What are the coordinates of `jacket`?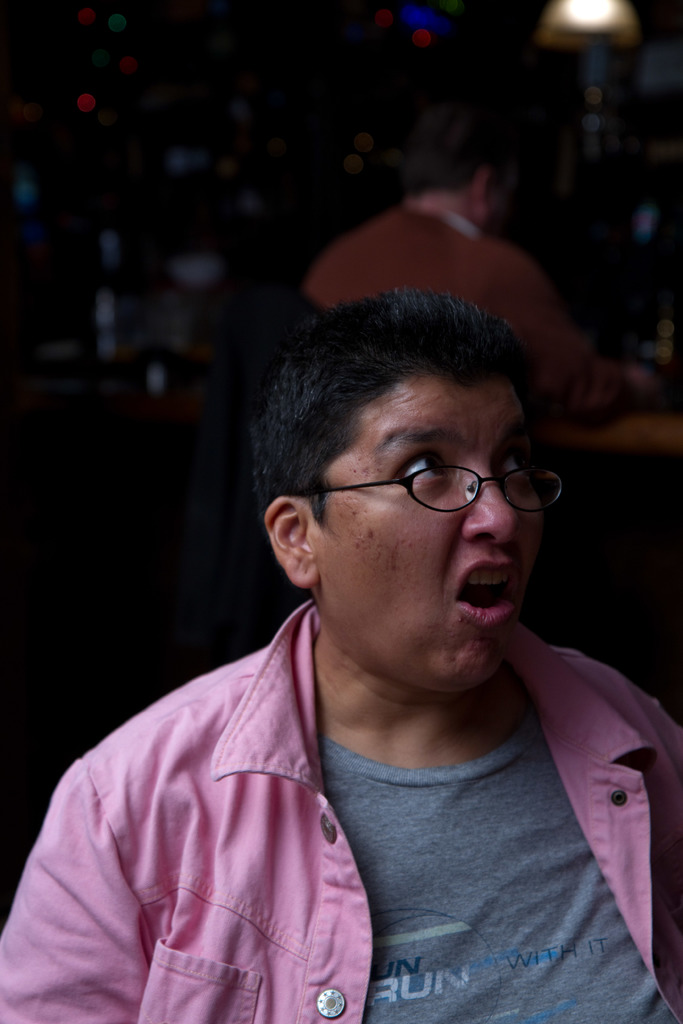
bbox(104, 655, 682, 1023).
